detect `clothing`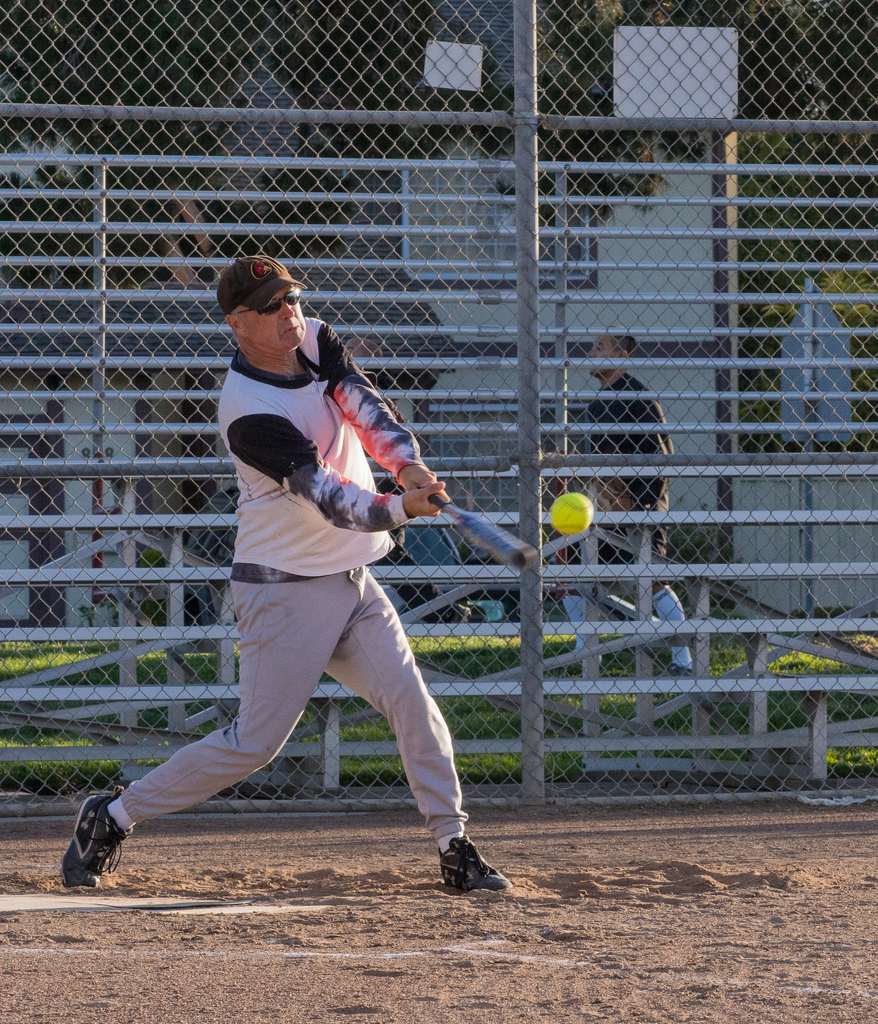
rect(577, 373, 673, 582)
